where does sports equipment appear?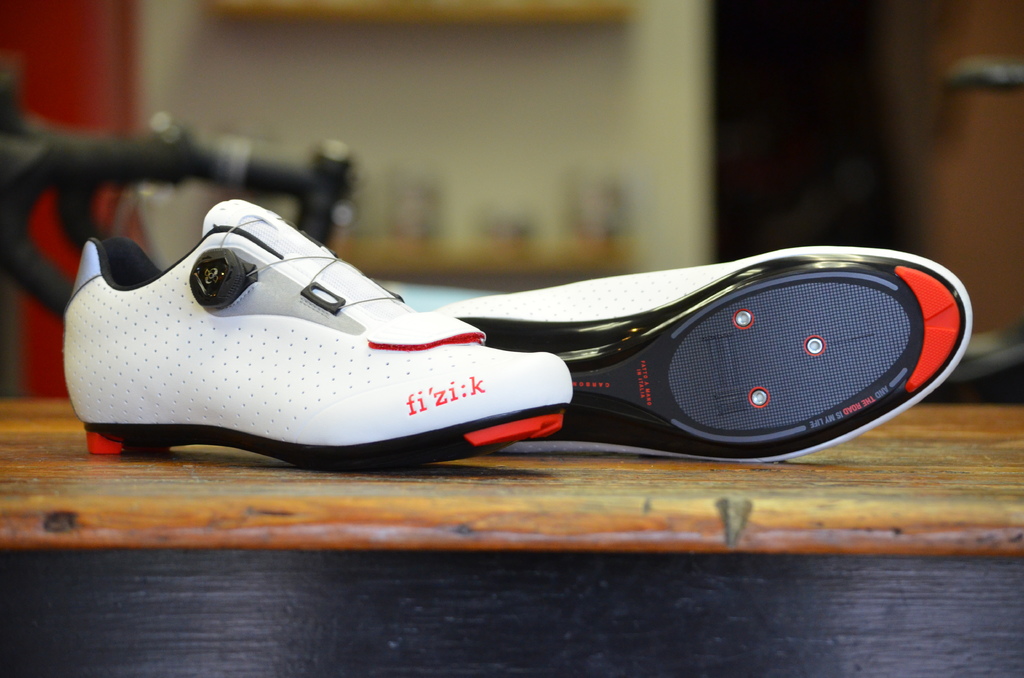
Appears at {"x1": 67, "y1": 200, "x2": 570, "y2": 467}.
